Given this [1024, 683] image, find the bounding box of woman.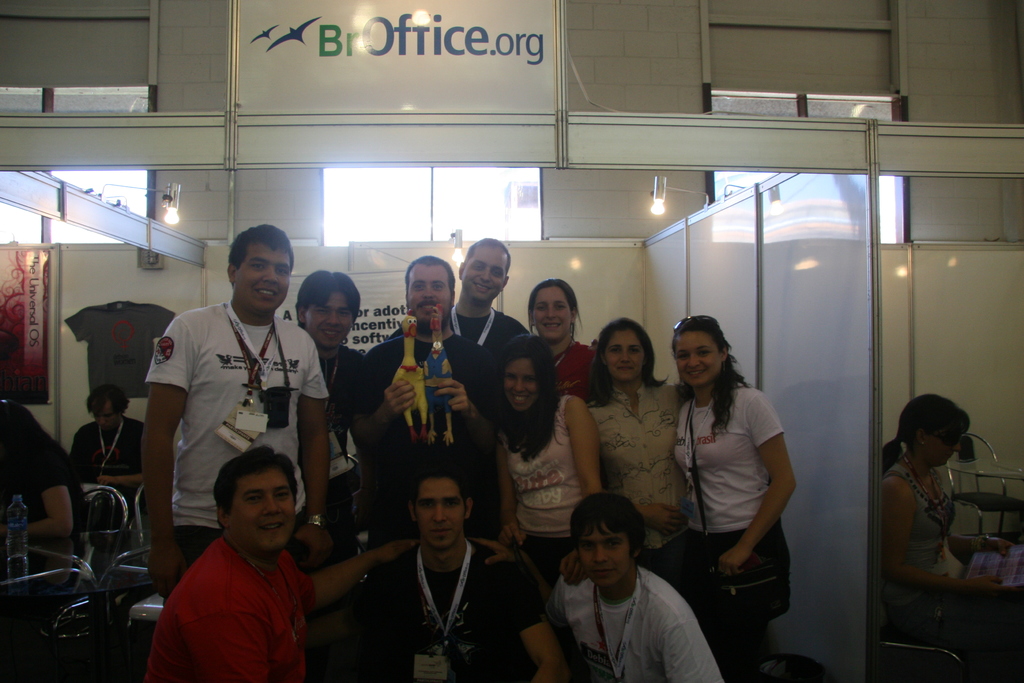
[left=582, top=304, right=692, bottom=560].
